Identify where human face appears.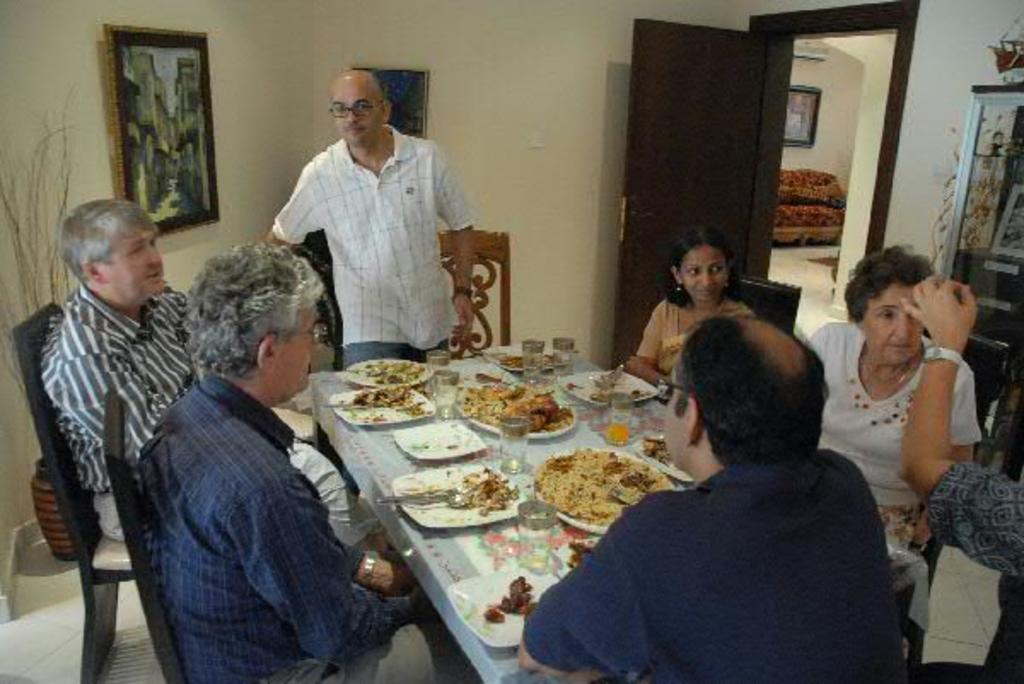
Appears at (left=109, top=223, right=166, bottom=300).
